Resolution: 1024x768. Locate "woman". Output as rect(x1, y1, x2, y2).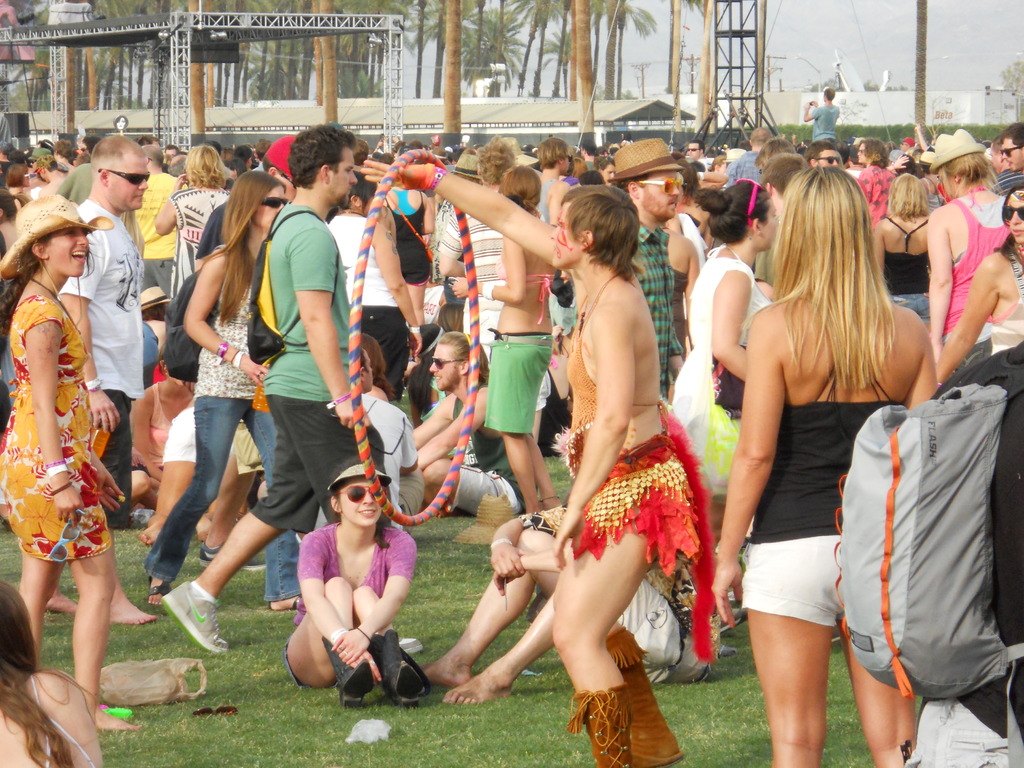
rect(370, 161, 440, 377).
